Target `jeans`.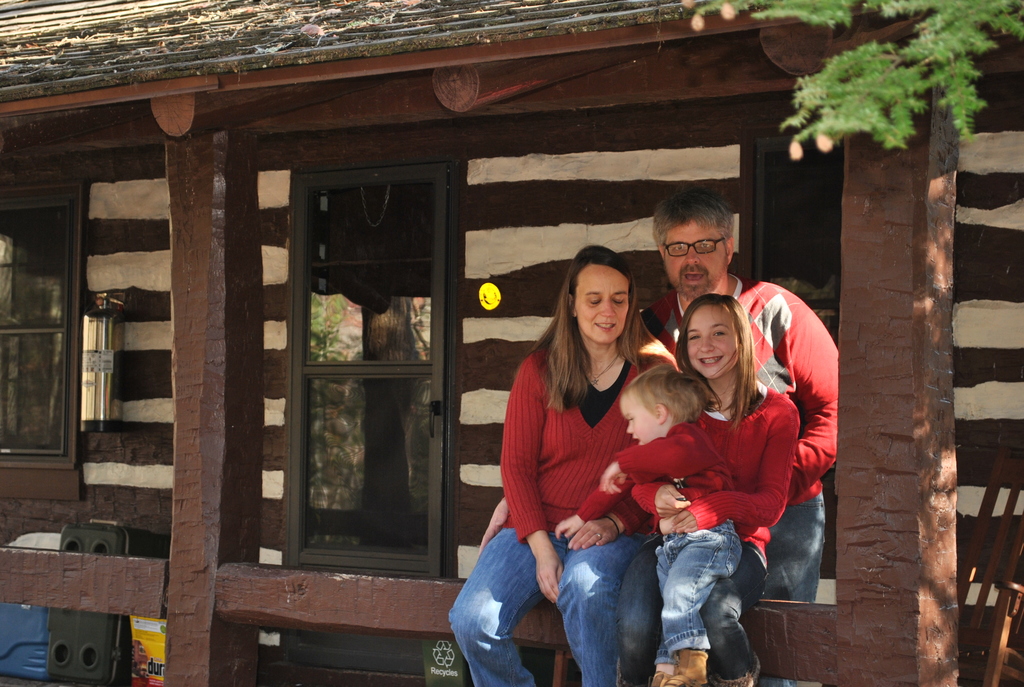
Target region: [652, 521, 740, 668].
